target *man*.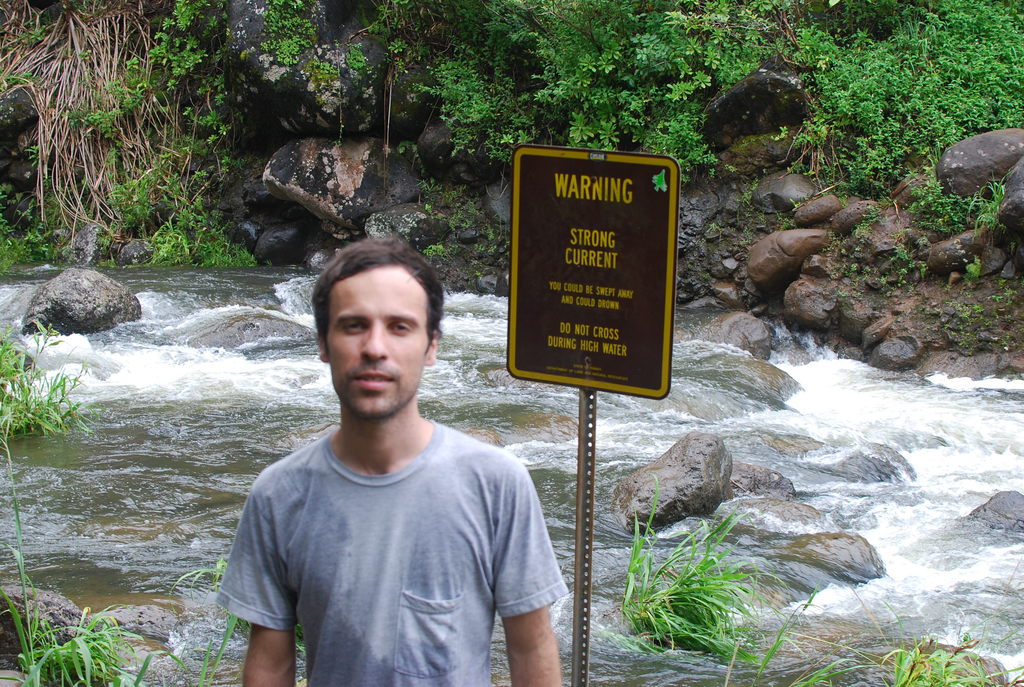
Target region: left=201, top=232, right=561, bottom=683.
